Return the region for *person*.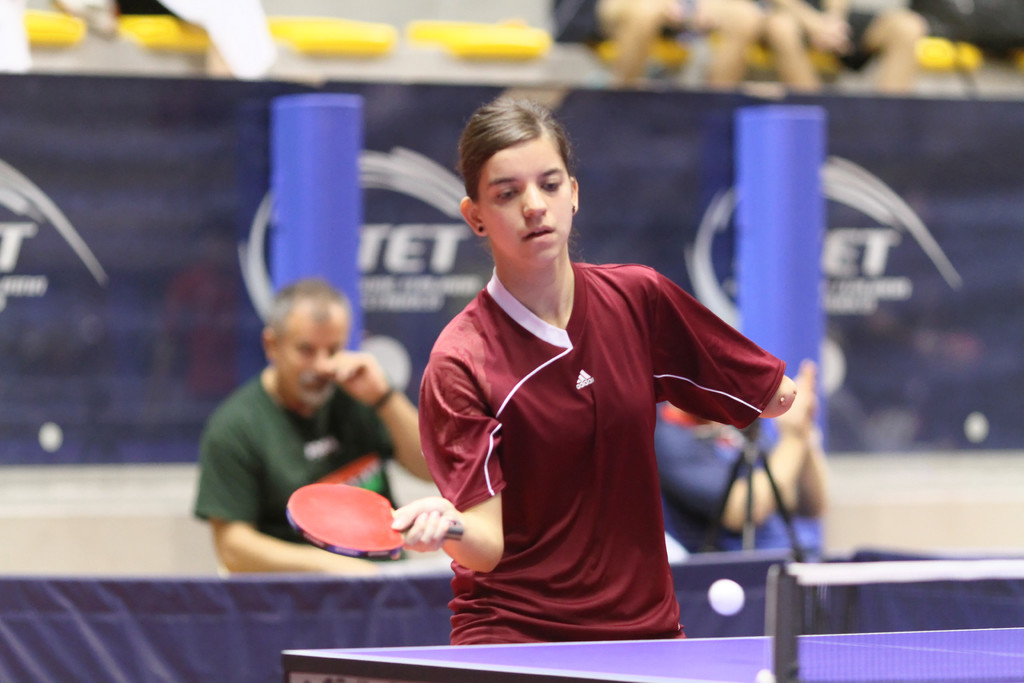
x1=552 y1=0 x2=765 y2=95.
